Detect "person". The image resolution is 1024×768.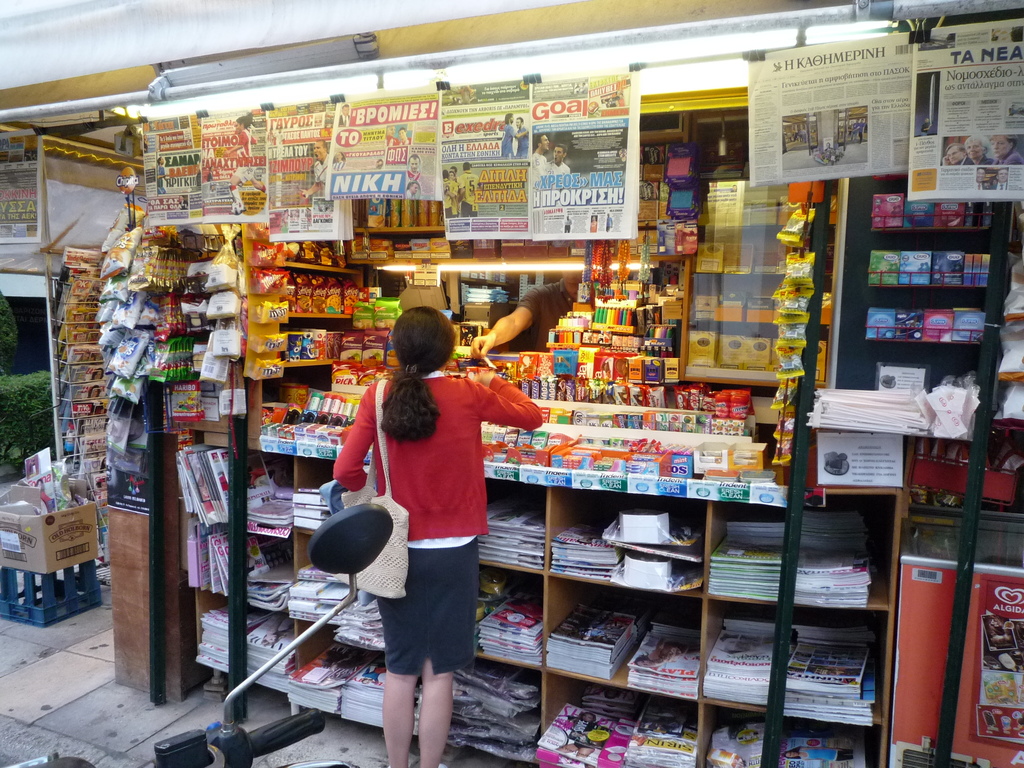
(x1=499, y1=113, x2=528, y2=159).
